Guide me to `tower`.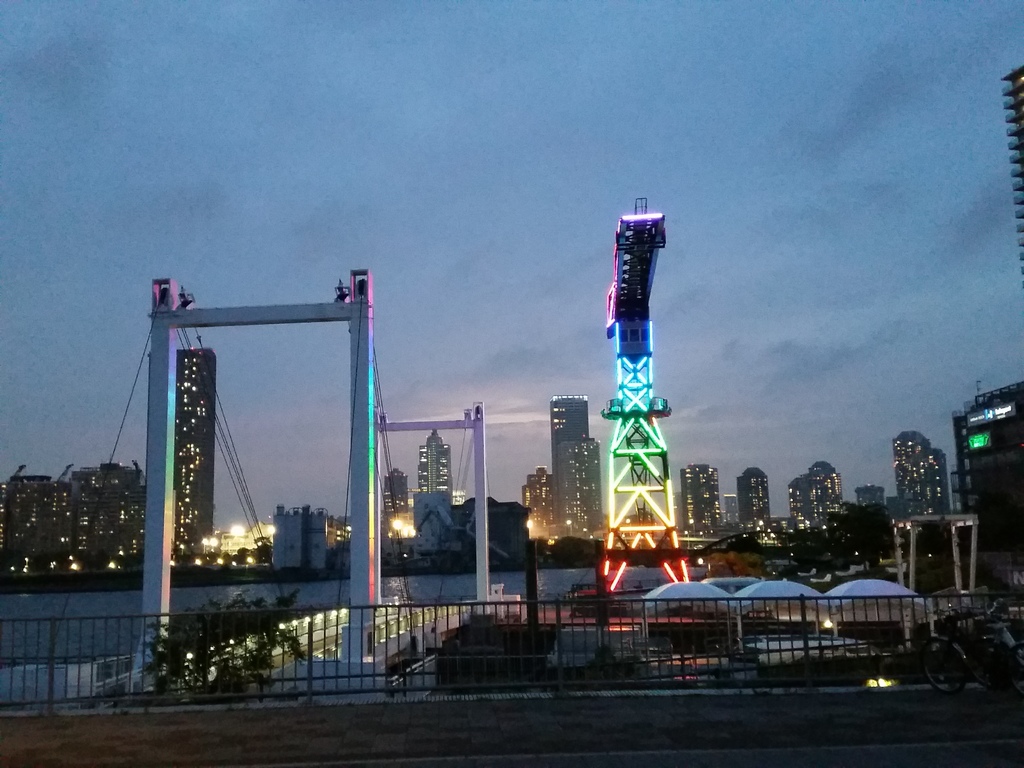
Guidance: 593/195/698/586.
